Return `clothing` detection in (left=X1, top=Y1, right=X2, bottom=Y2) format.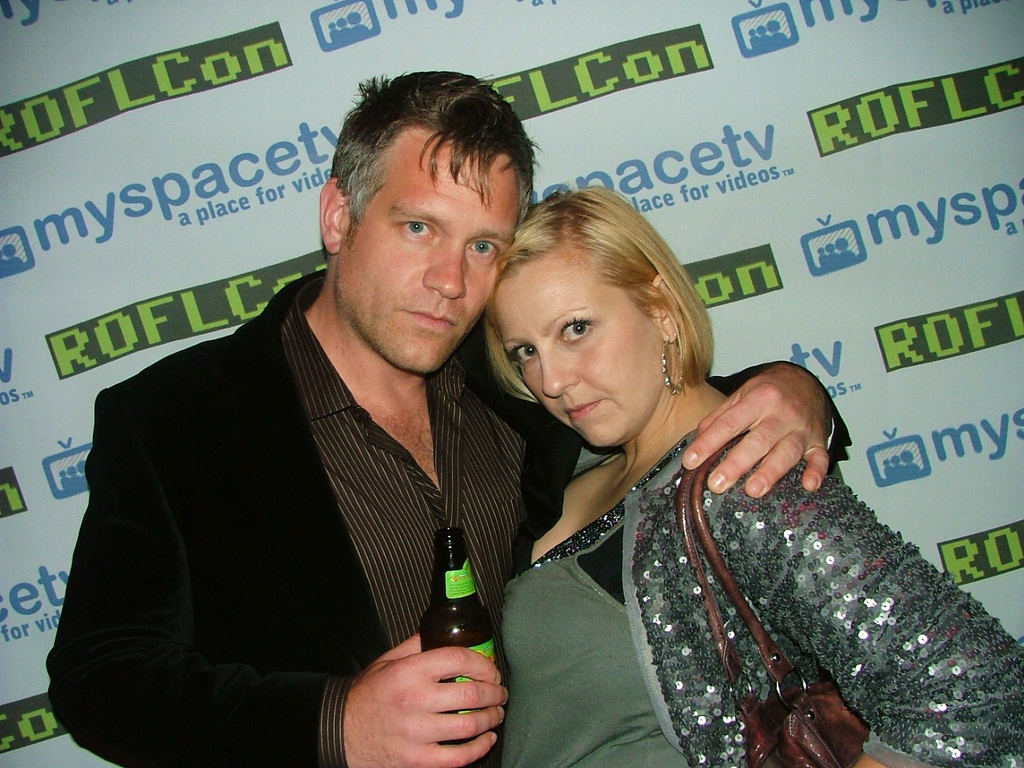
(left=501, top=424, right=1023, bottom=767).
